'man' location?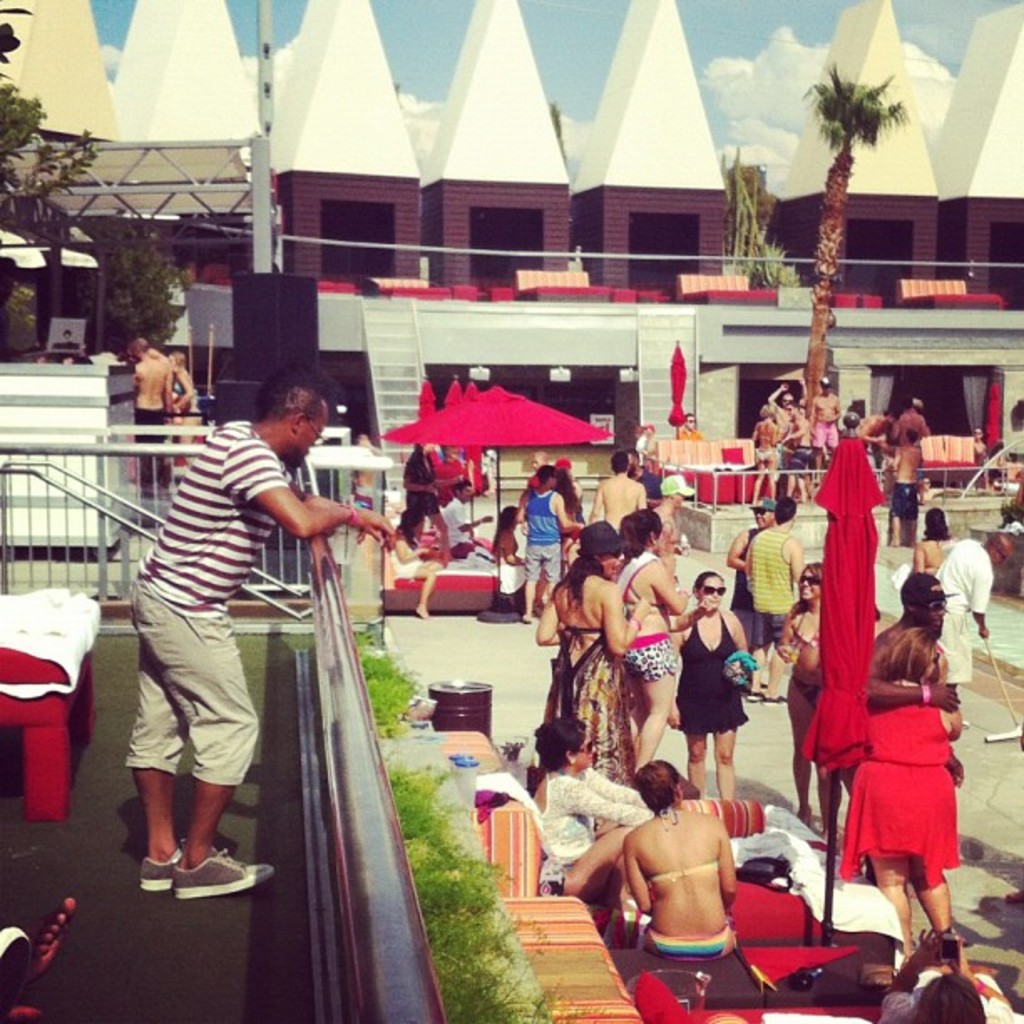
[x1=134, y1=345, x2=171, y2=495]
